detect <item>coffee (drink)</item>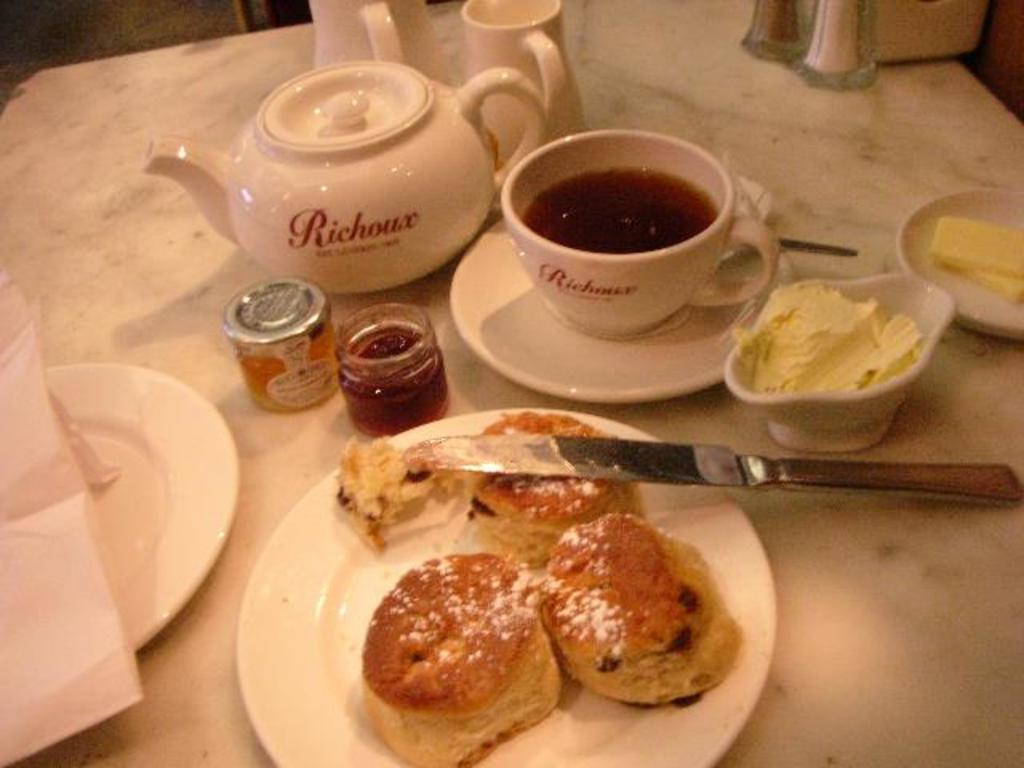
(502,120,798,344)
